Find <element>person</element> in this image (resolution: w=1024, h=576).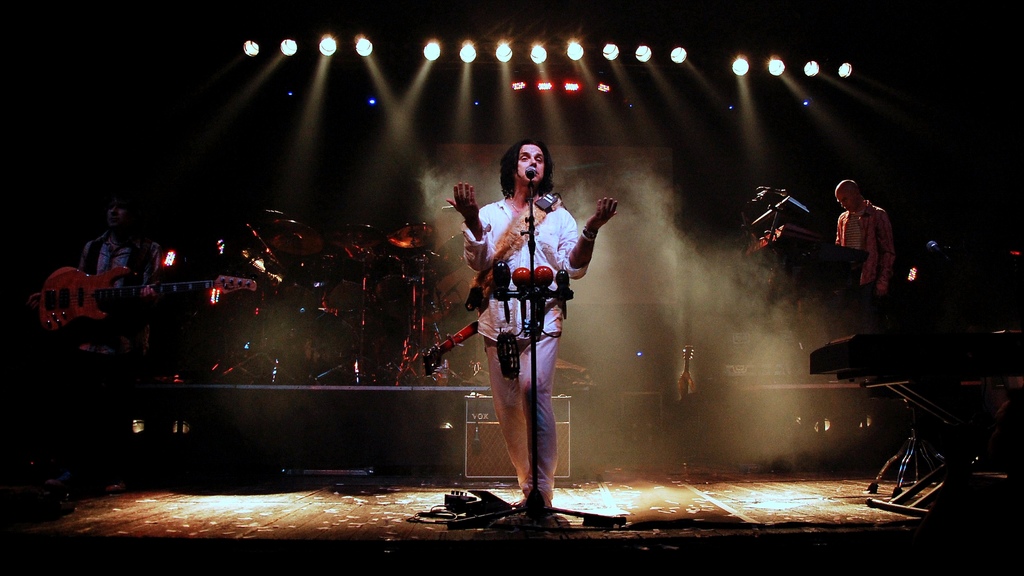
x1=834, y1=179, x2=898, y2=309.
